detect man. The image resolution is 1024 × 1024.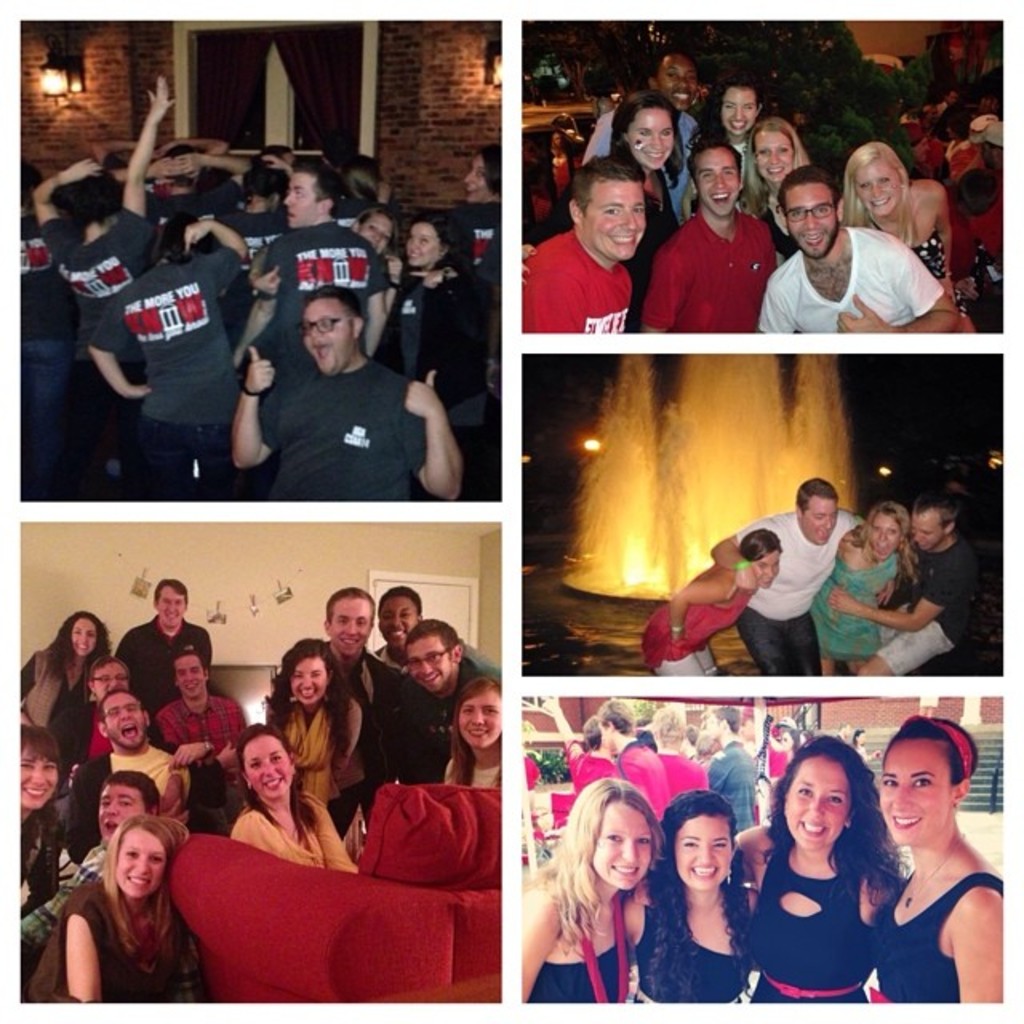
381/584/430/672.
